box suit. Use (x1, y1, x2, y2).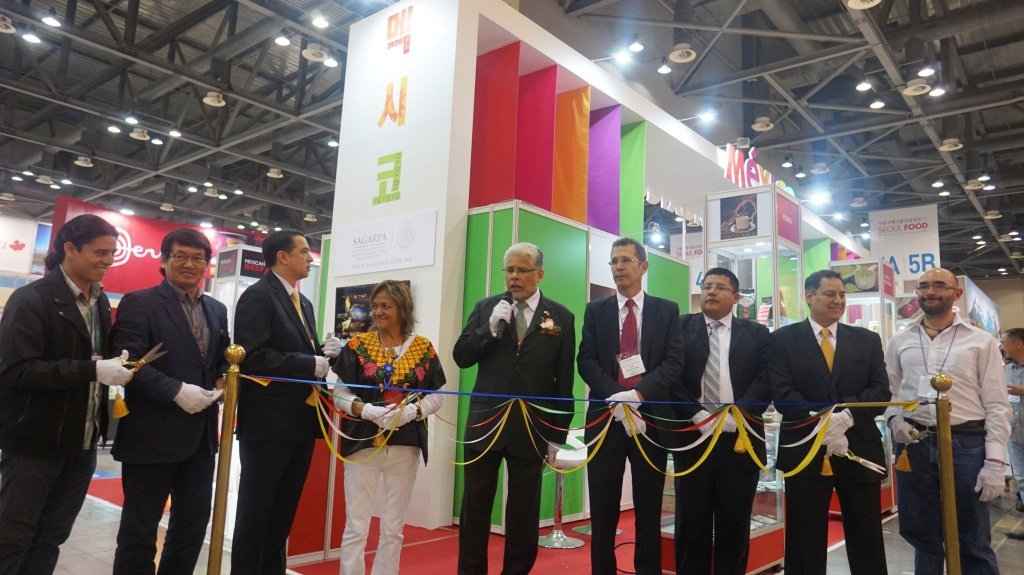
(575, 290, 685, 574).
